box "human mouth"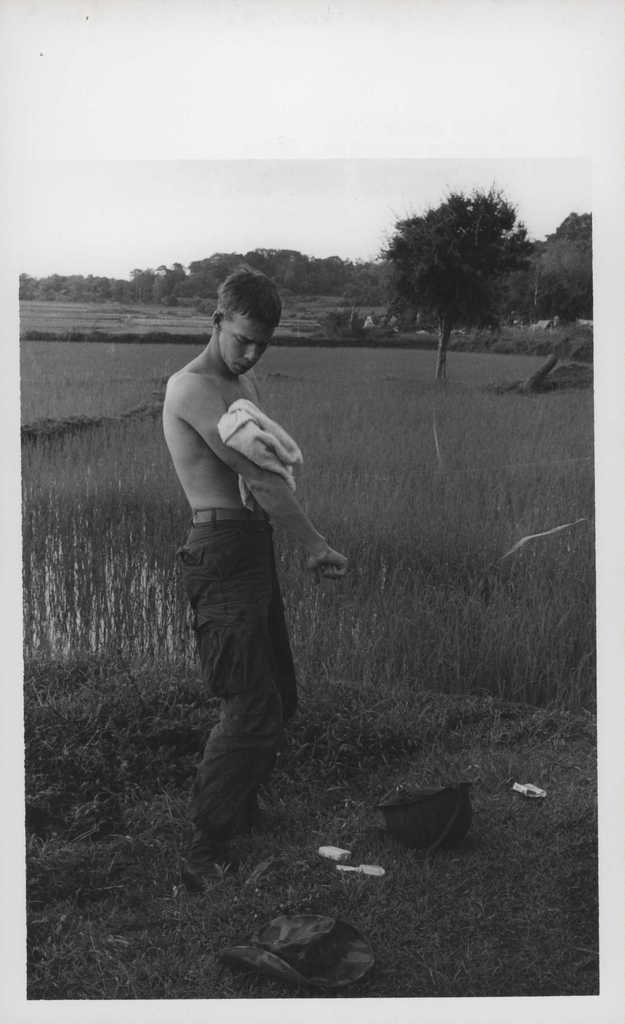
(left=238, top=364, right=250, bottom=371)
